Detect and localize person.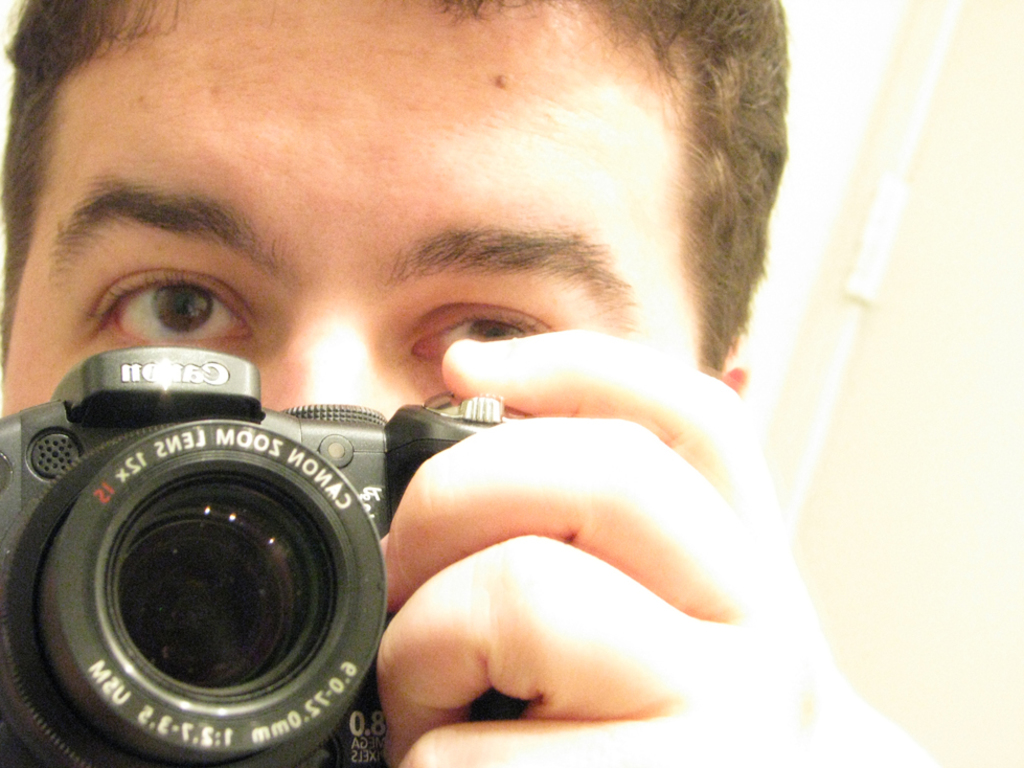
Localized at (0, 14, 930, 747).
